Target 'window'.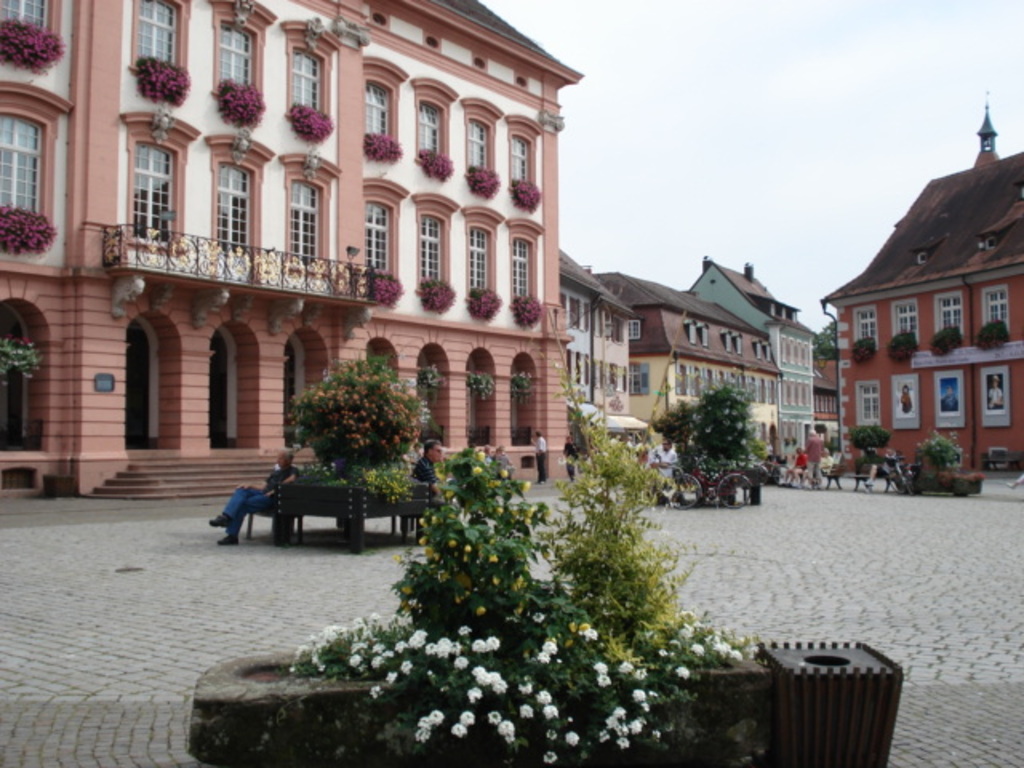
Target region: [470,123,490,170].
